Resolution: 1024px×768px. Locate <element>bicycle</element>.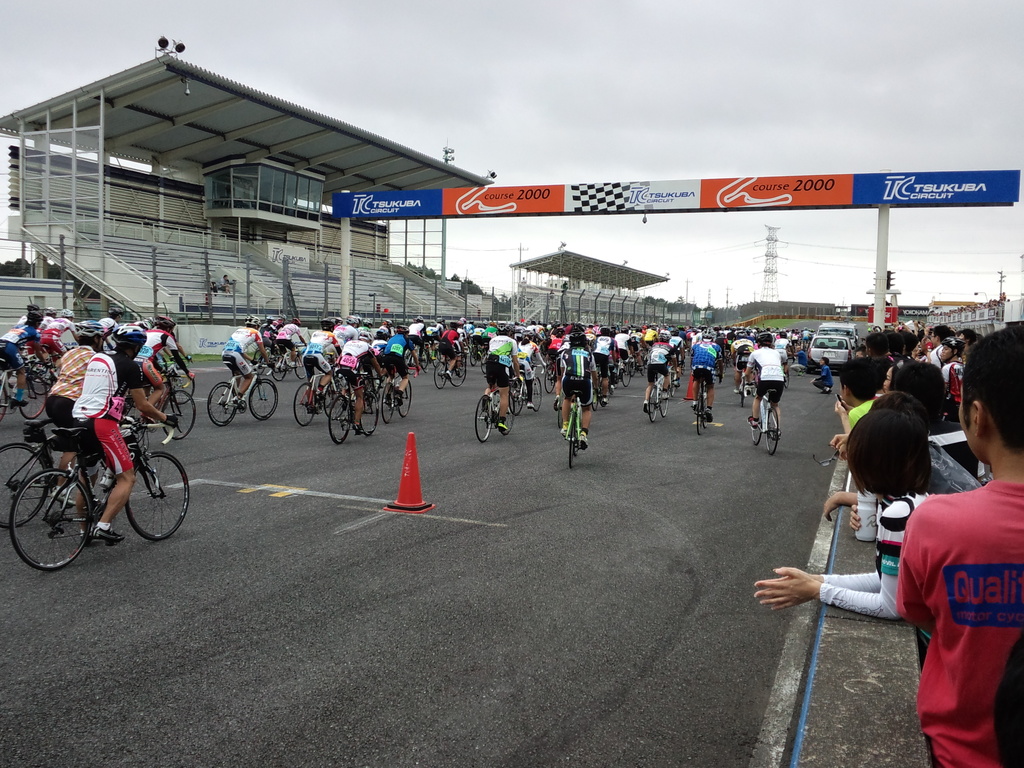
(x1=473, y1=381, x2=516, y2=449).
